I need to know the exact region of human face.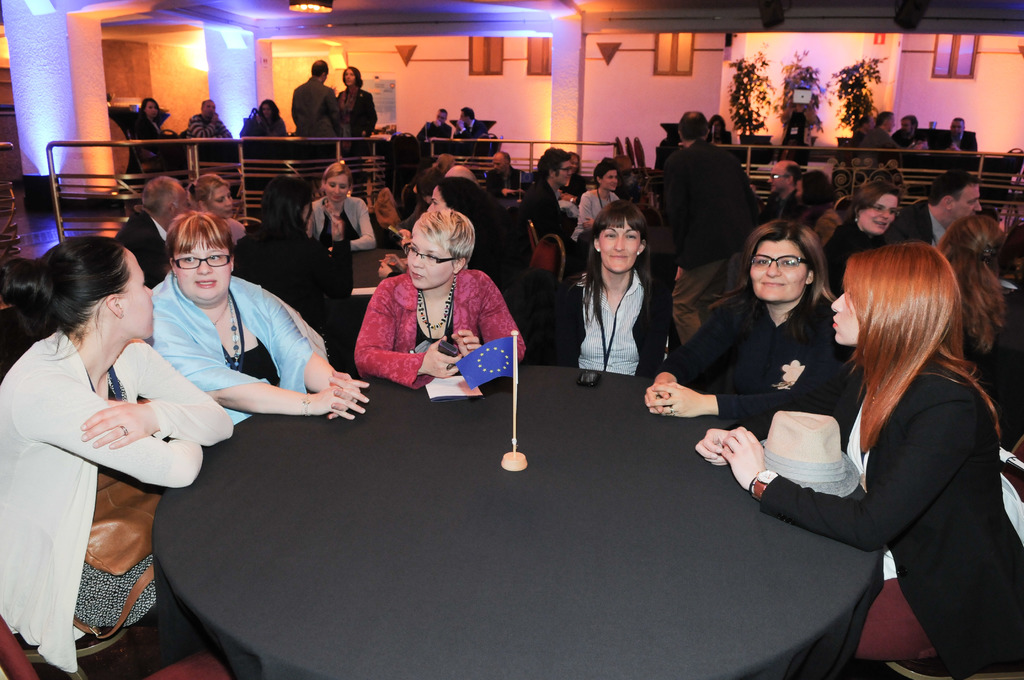
Region: select_region(830, 290, 858, 348).
